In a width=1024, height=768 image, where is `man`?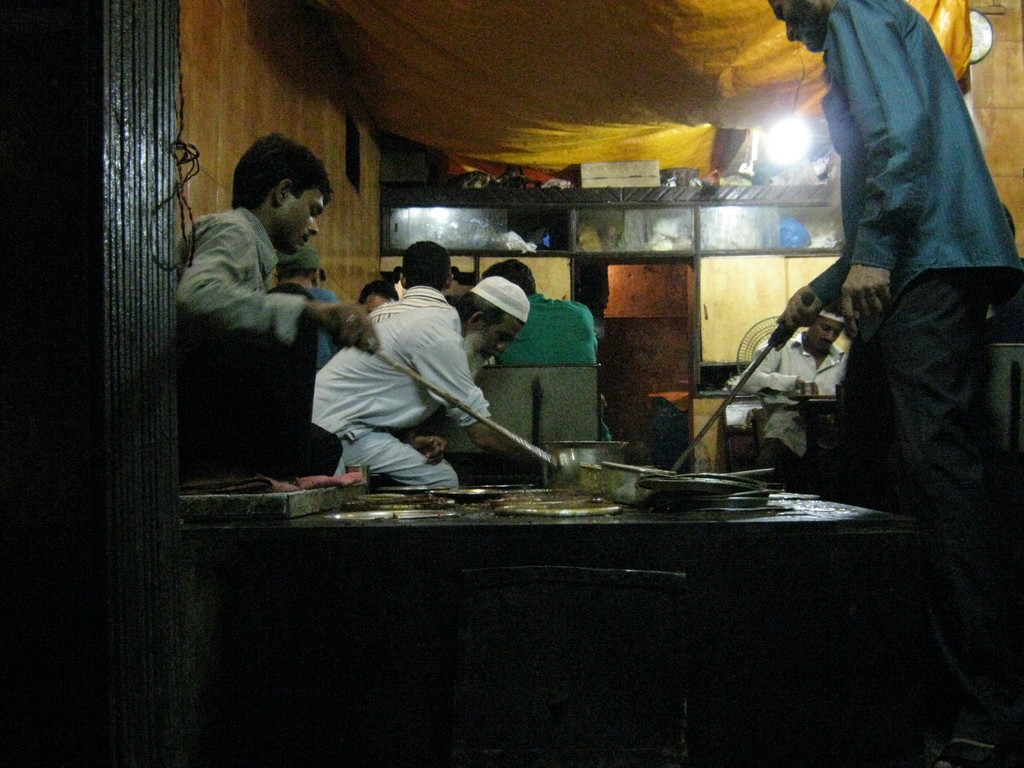
bbox=[476, 255, 614, 443].
